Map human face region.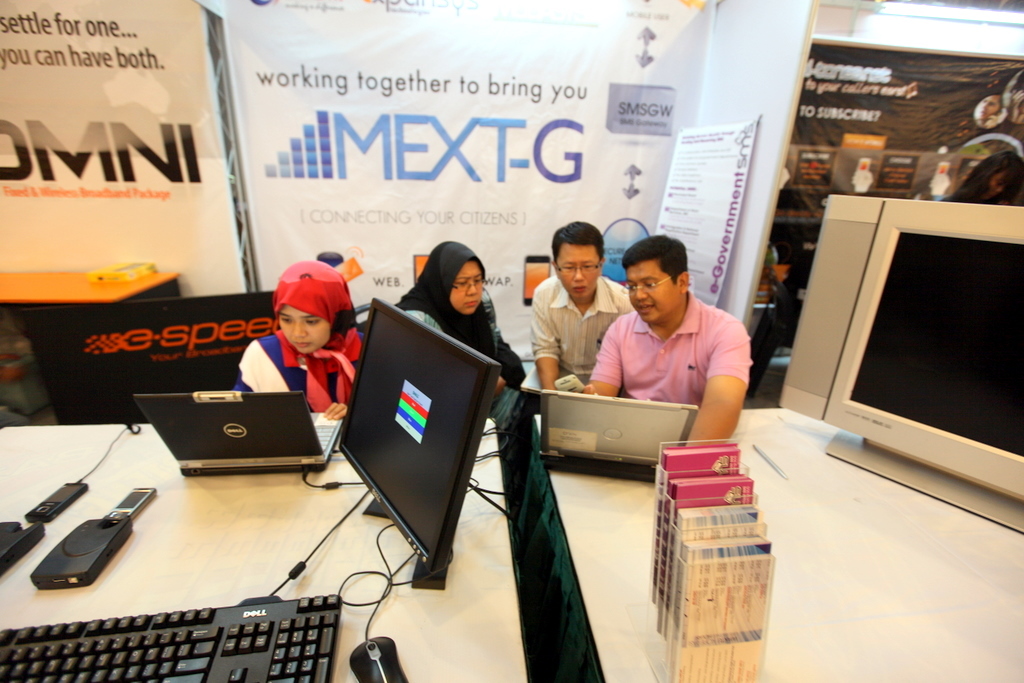
Mapped to detection(978, 96, 996, 120).
